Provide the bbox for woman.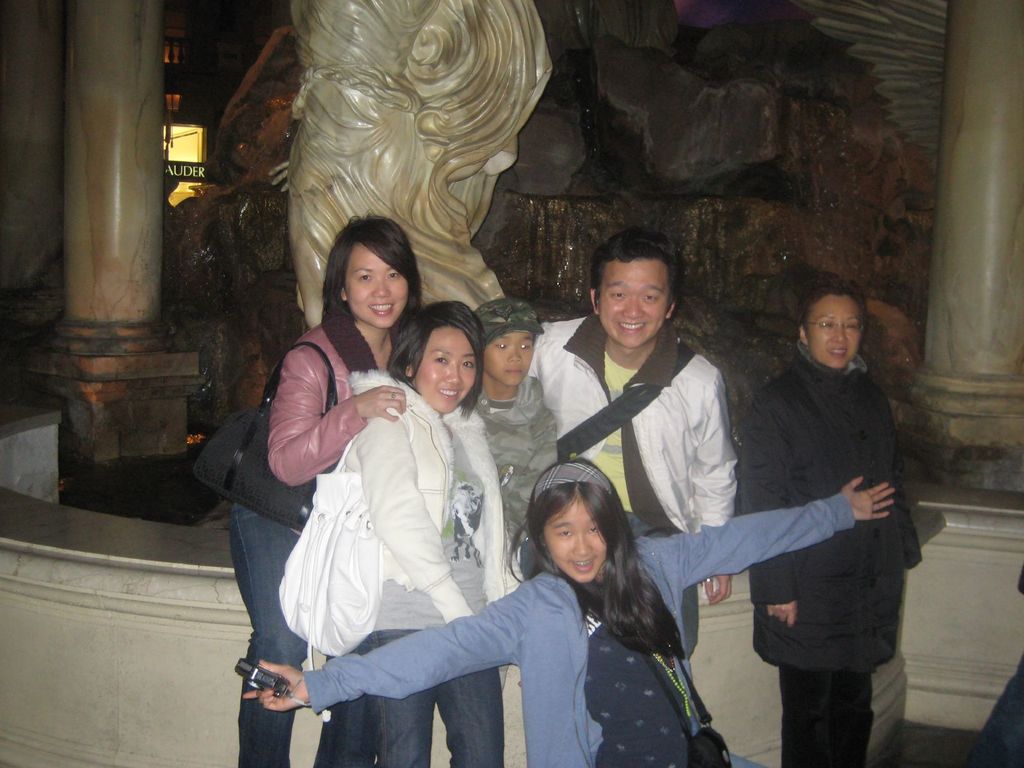
731 285 925 767.
